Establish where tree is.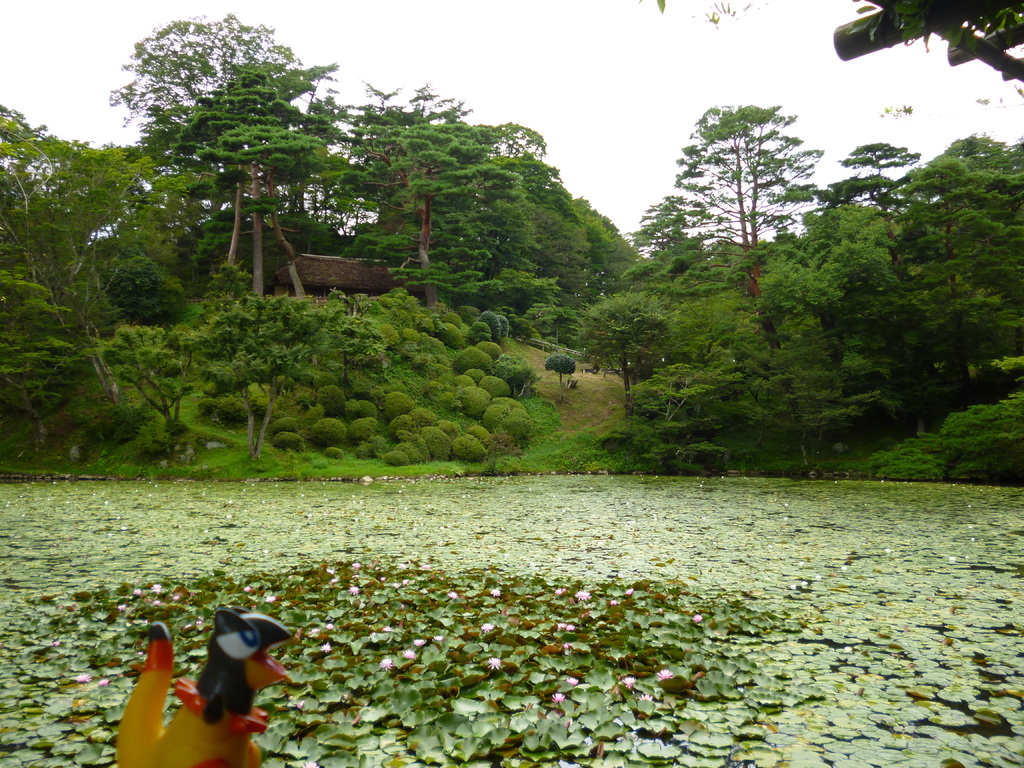
Established at rect(229, 115, 343, 327).
